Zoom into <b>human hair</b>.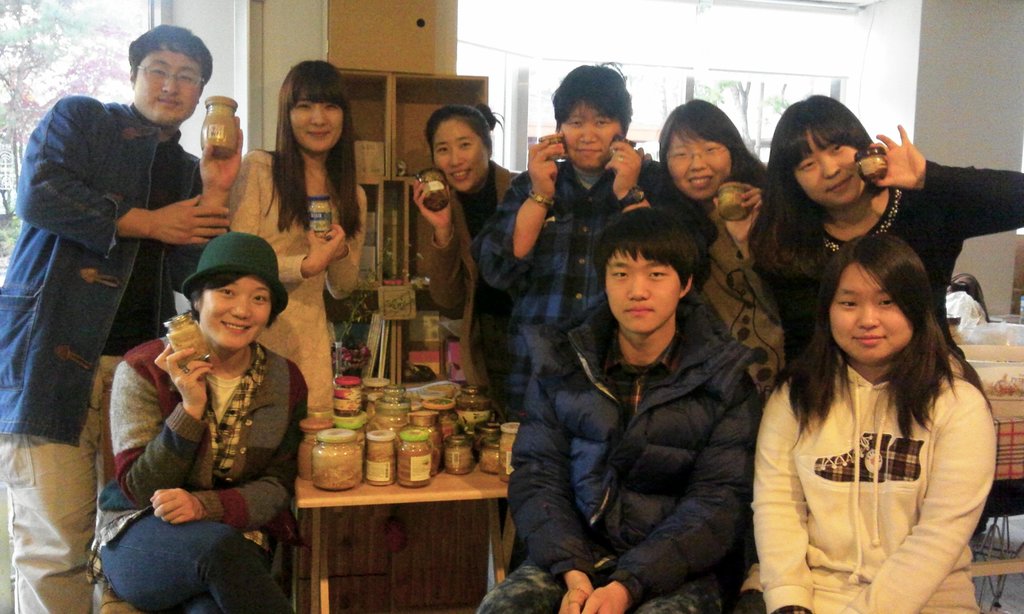
Zoom target: left=127, top=19, right=225, bottom=85.
